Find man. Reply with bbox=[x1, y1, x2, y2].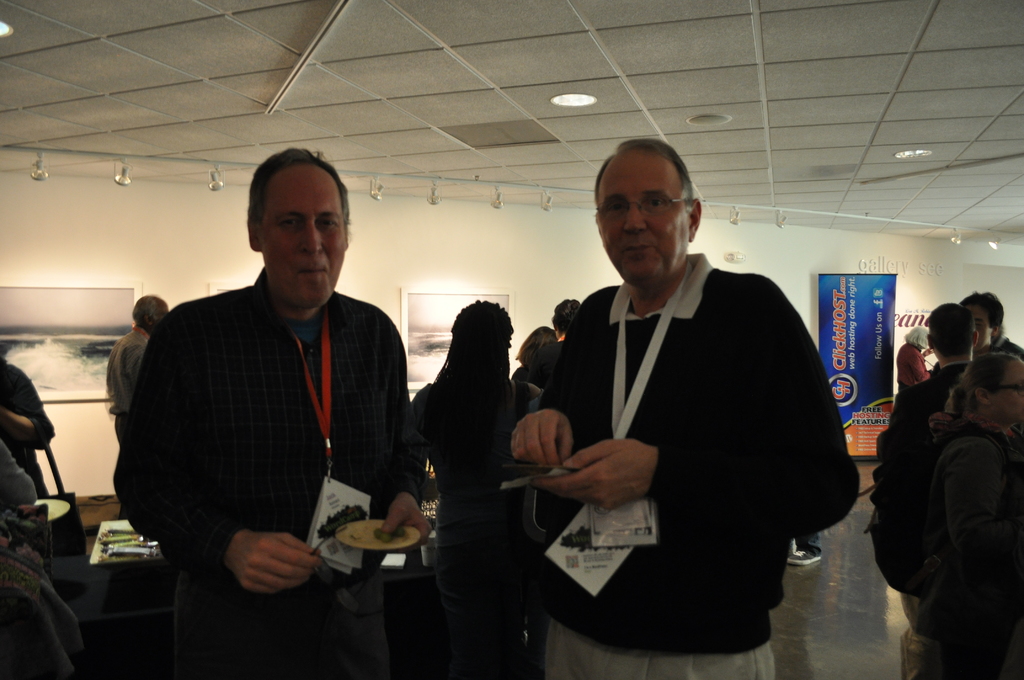
bbox=[497, 143, 858, 660].
